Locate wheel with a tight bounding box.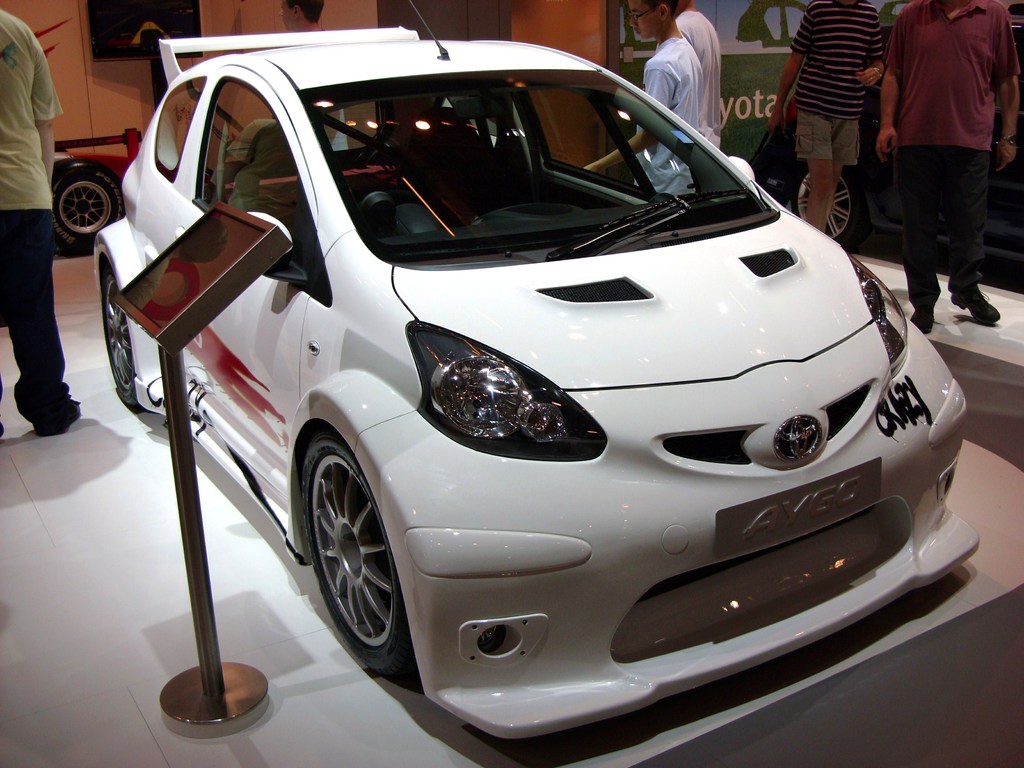
l=52, t=159, r=128, b=250.
